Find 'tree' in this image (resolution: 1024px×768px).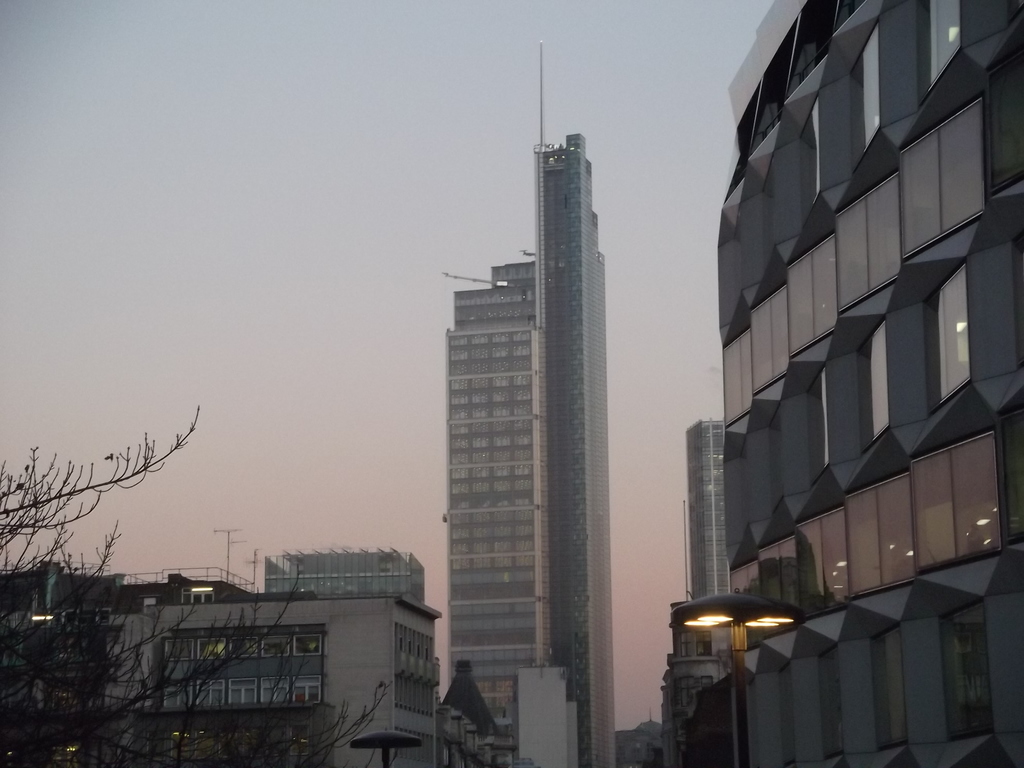
(0,397,400,767).
